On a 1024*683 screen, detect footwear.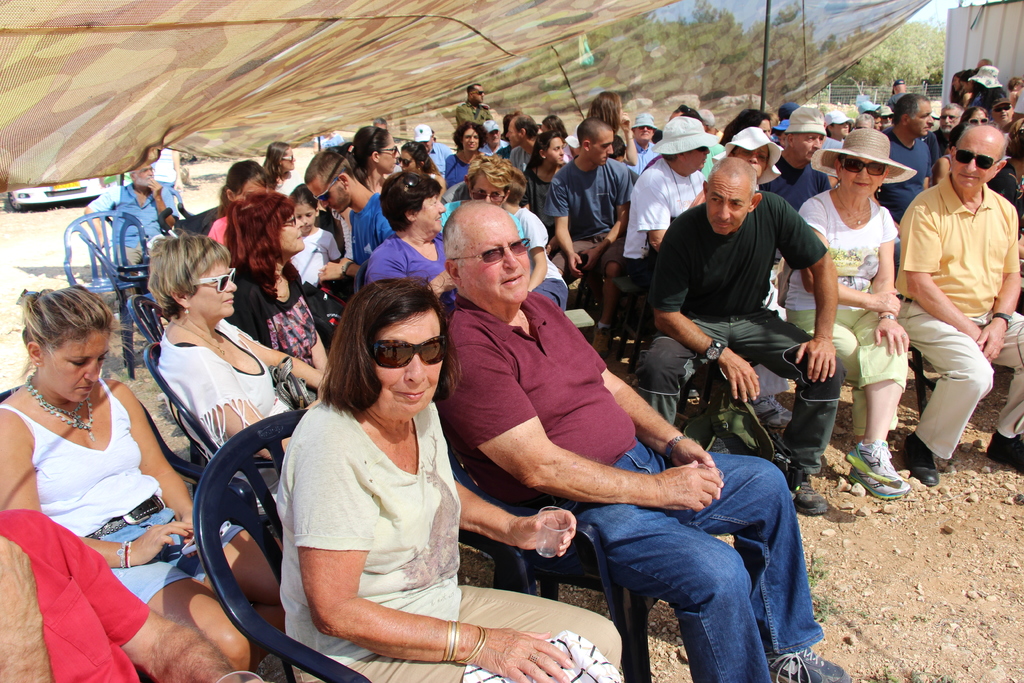
l=987, t=435, r=1023, b=473.
